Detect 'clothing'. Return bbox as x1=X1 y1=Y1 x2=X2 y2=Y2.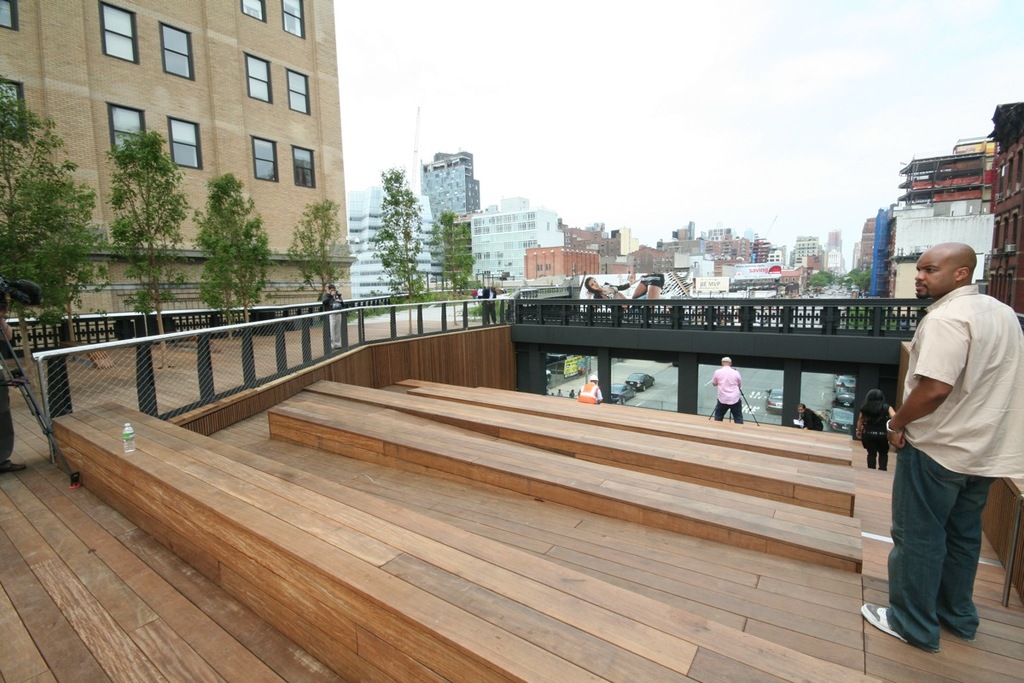
x1=321 y1=290 x2=344 y2=348.
